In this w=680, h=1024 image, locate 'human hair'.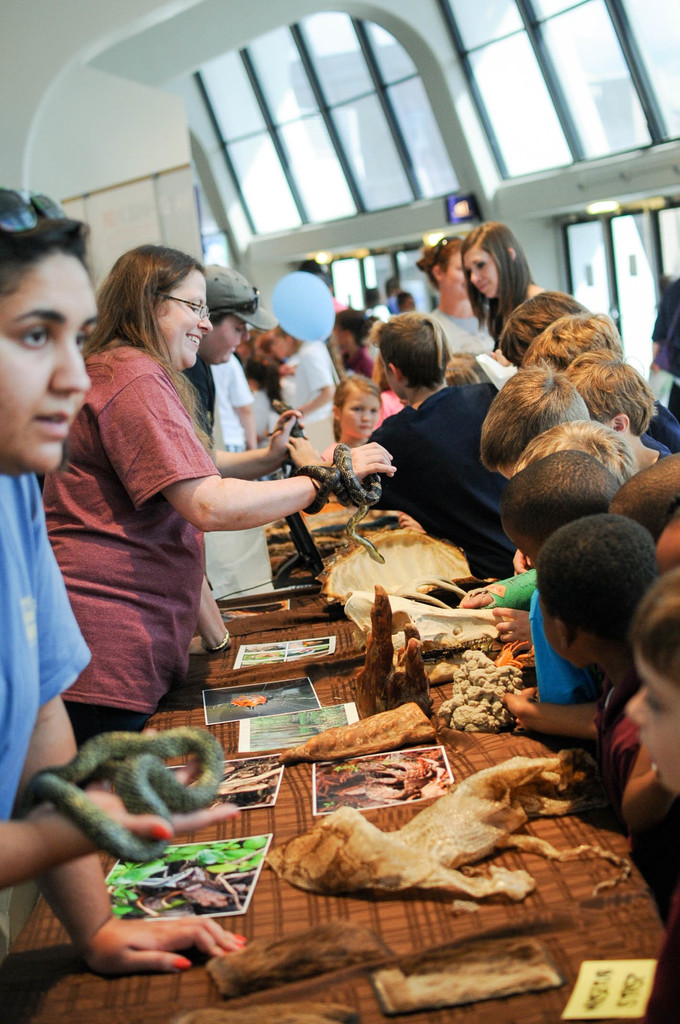
Bounding box: <bbox>631, 570, 679, 696</bbox>.
